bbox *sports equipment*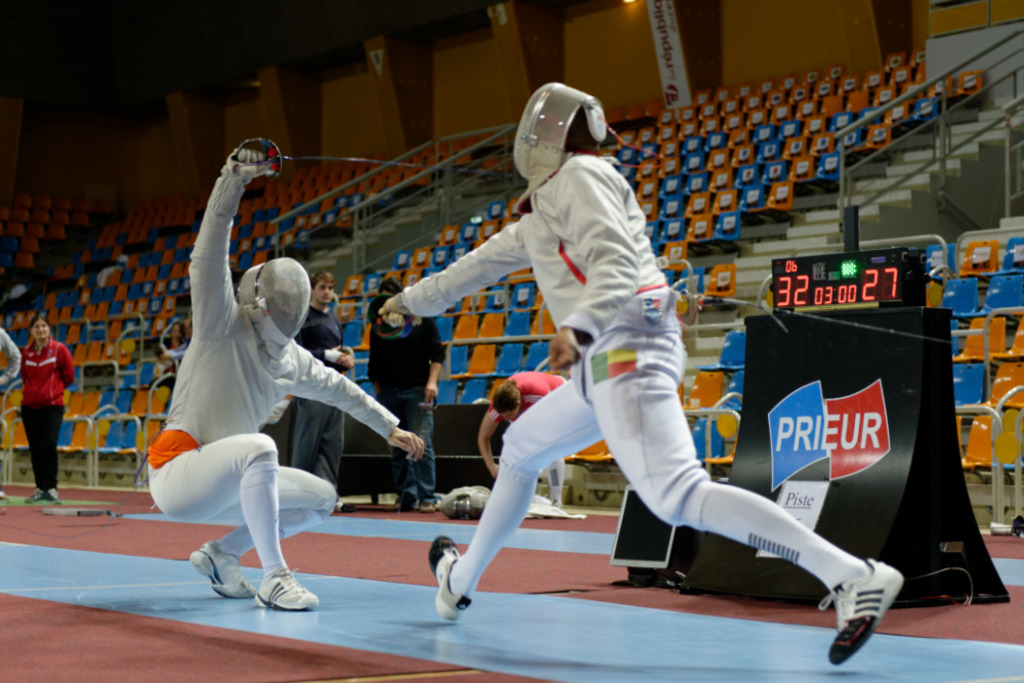
box=[233, 255, 312, 365]
